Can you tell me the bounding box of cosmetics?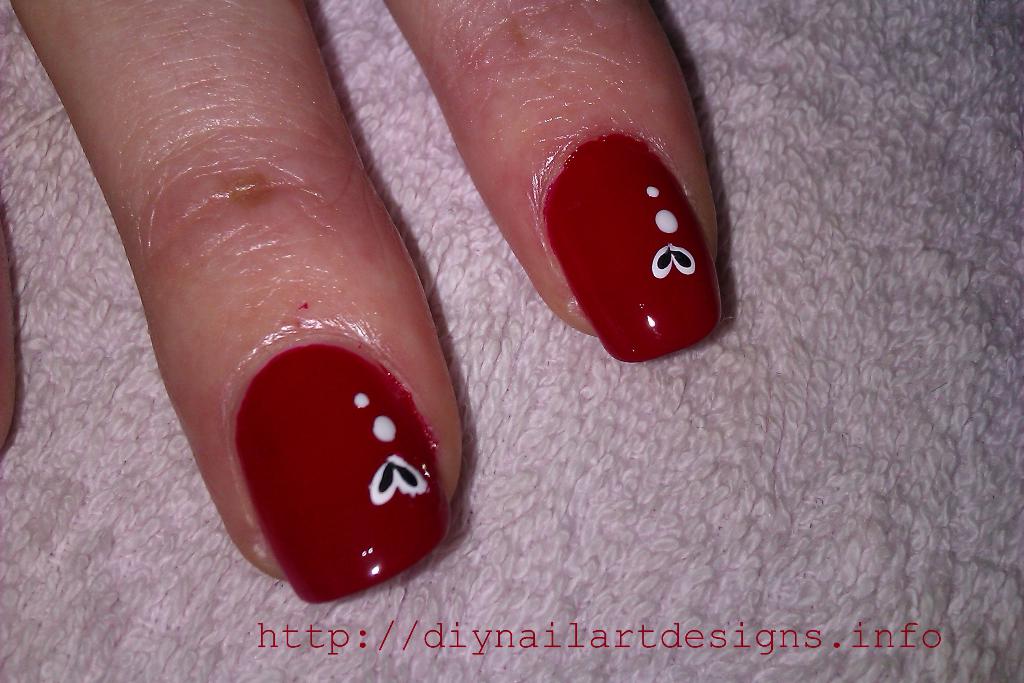
rect(227, 327, 454, 603).
